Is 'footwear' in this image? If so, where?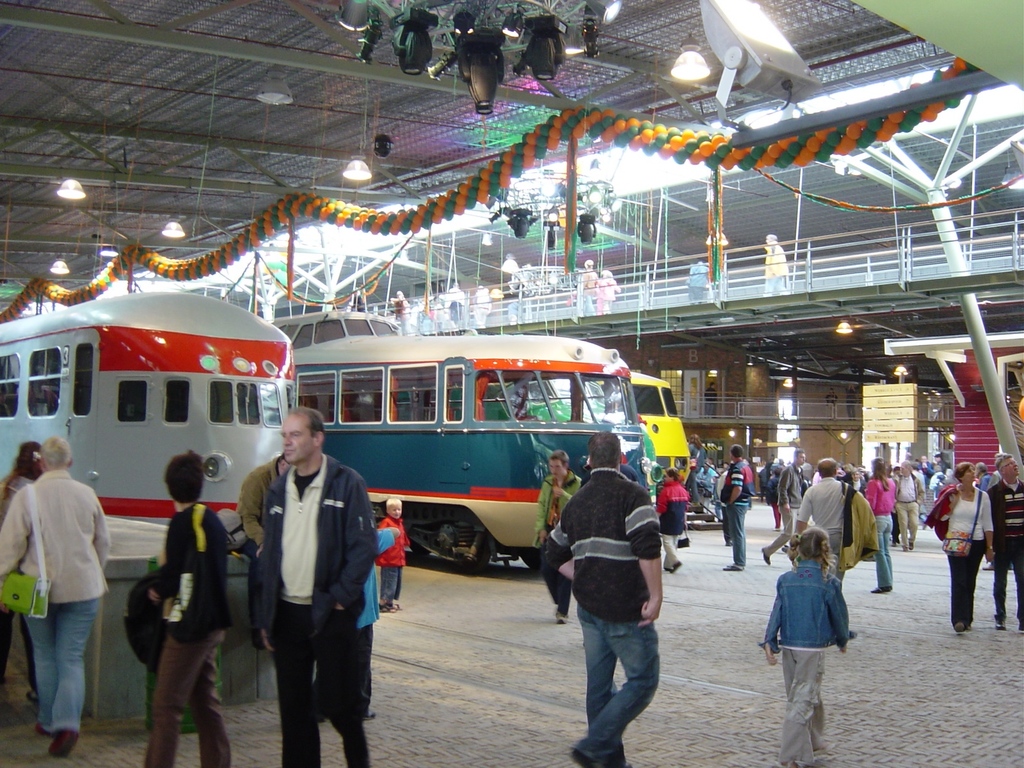
Yes, at <bbox>556, 605, 566, 622</bbox>.
